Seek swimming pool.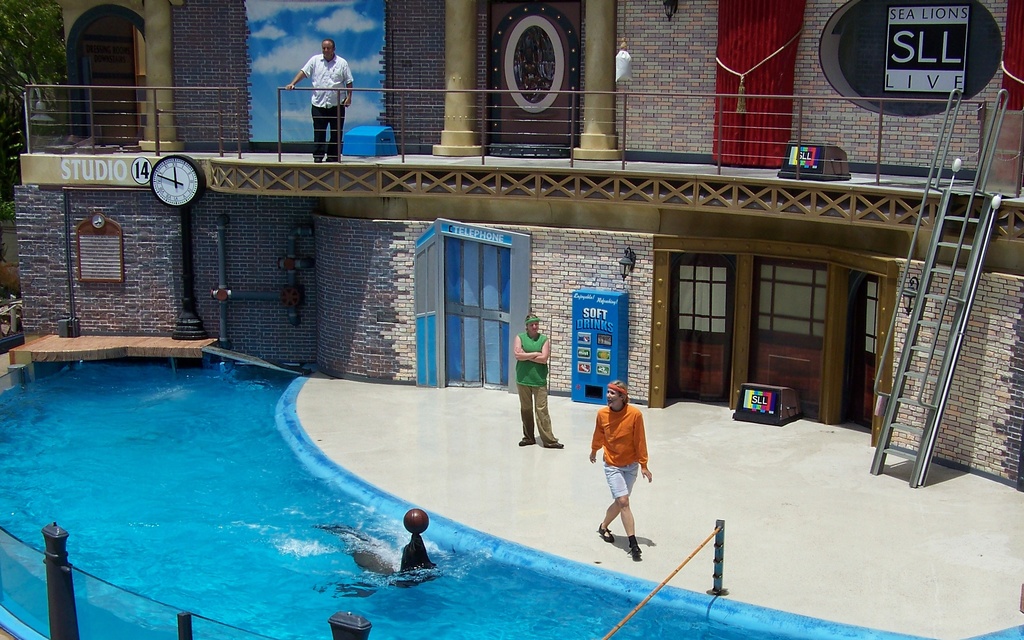
<region>0, 358, 1023, 639</region>.
